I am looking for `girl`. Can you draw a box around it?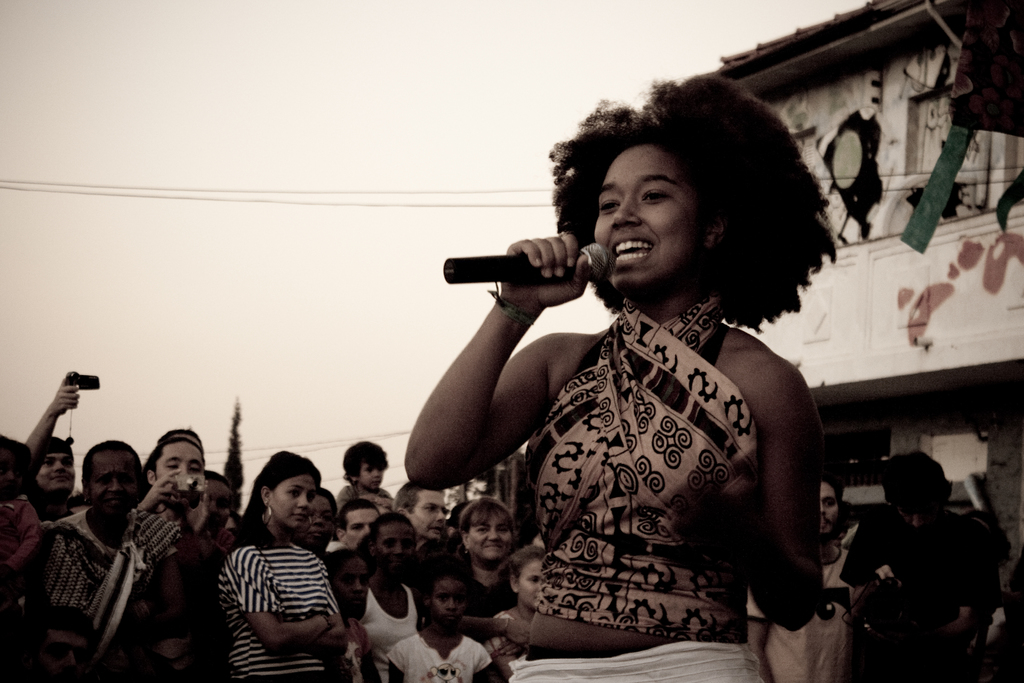
Sure, the bounding box is (331,553,382,682).
